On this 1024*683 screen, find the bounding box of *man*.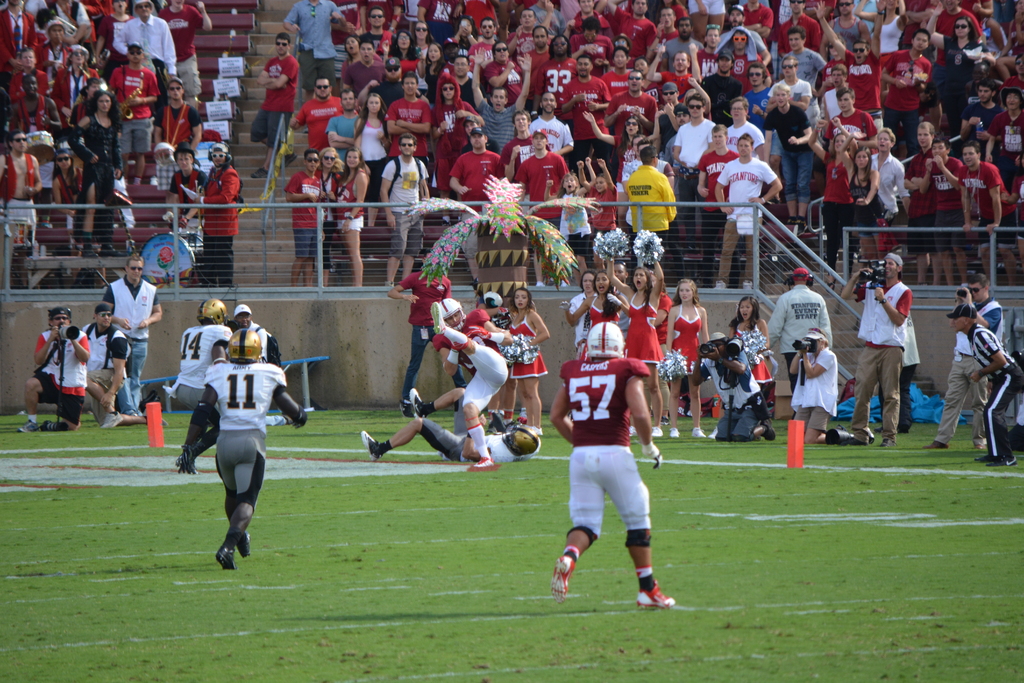
Bounding box: x1=765 y1=268 x2=829 y2=418.
